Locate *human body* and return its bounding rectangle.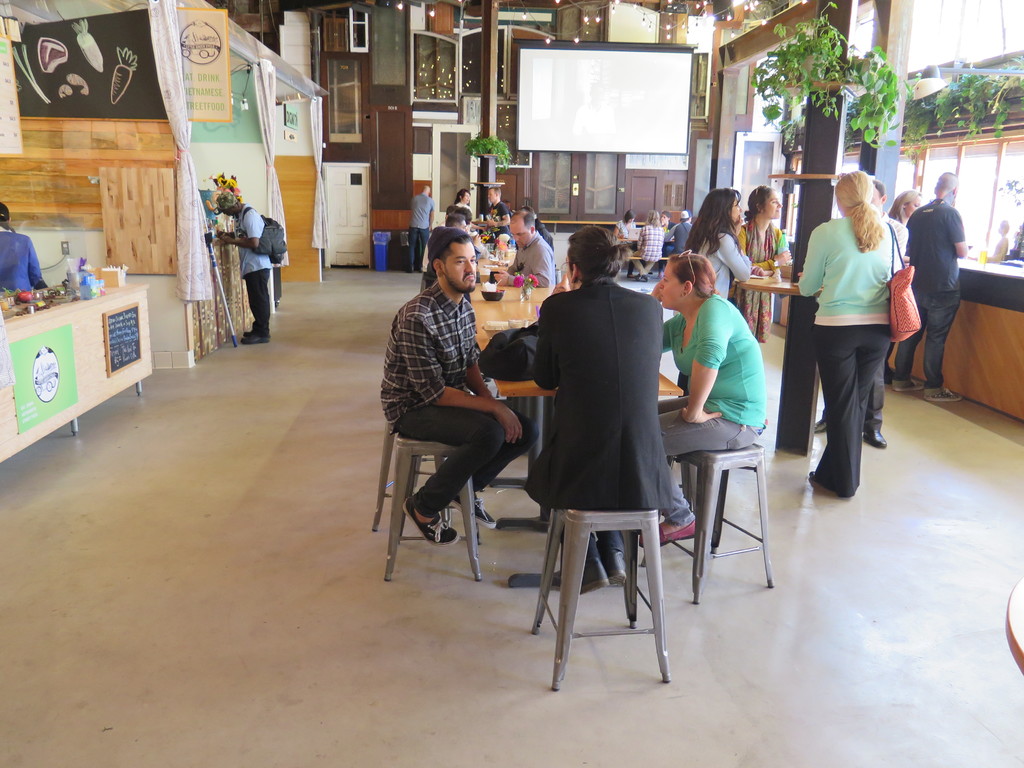
223:207:271:347.
